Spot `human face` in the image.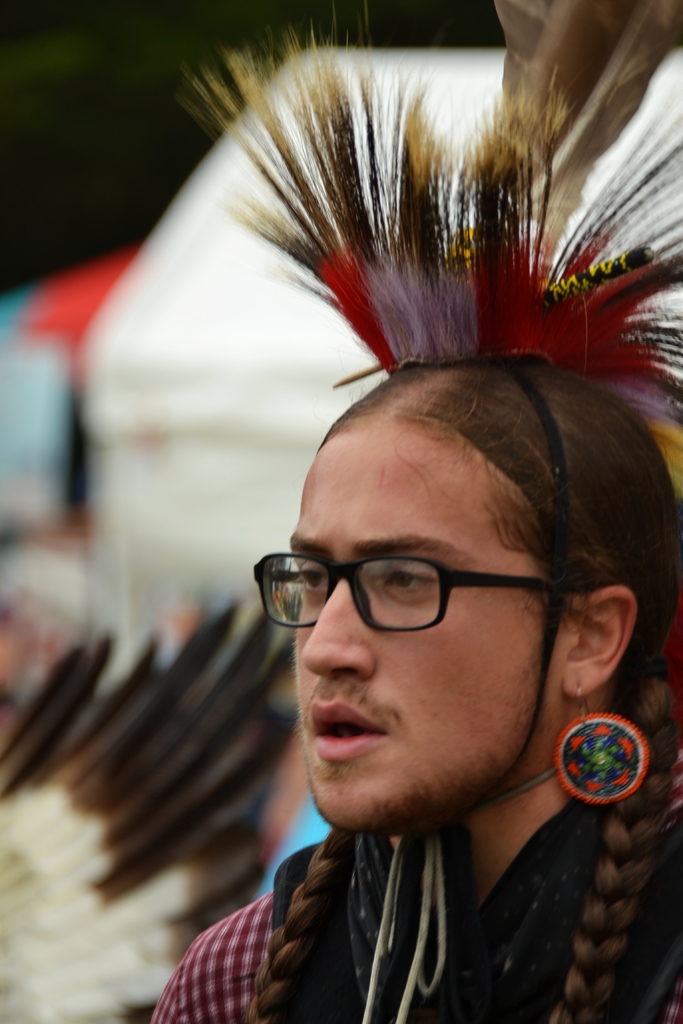
`human face` found at 291,409,576,846.
